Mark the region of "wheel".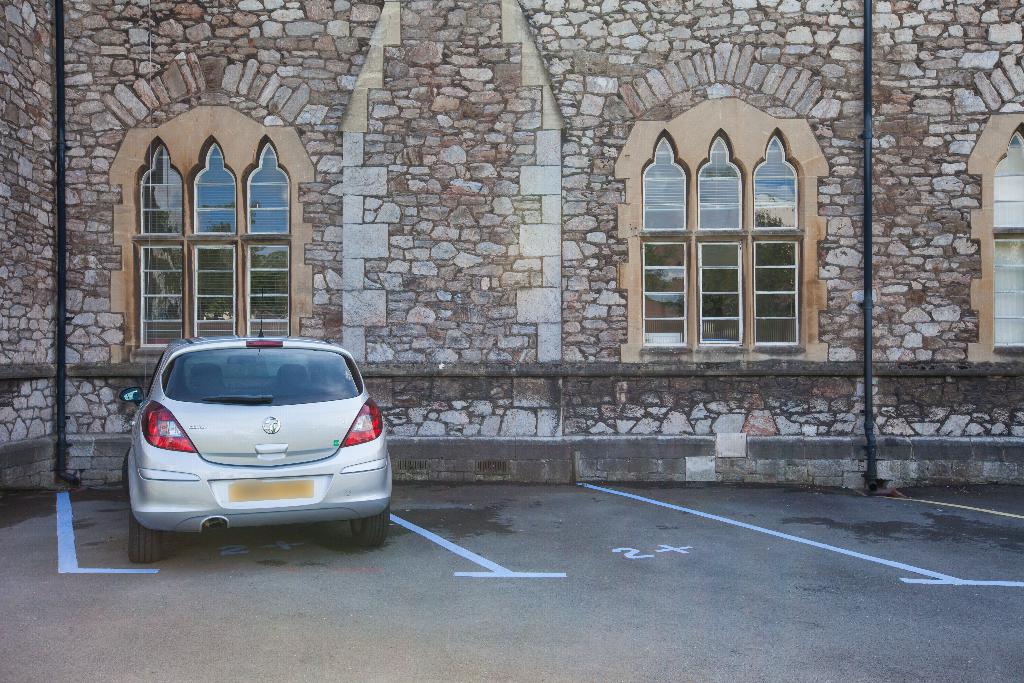
Region: 358,506,390,546.
